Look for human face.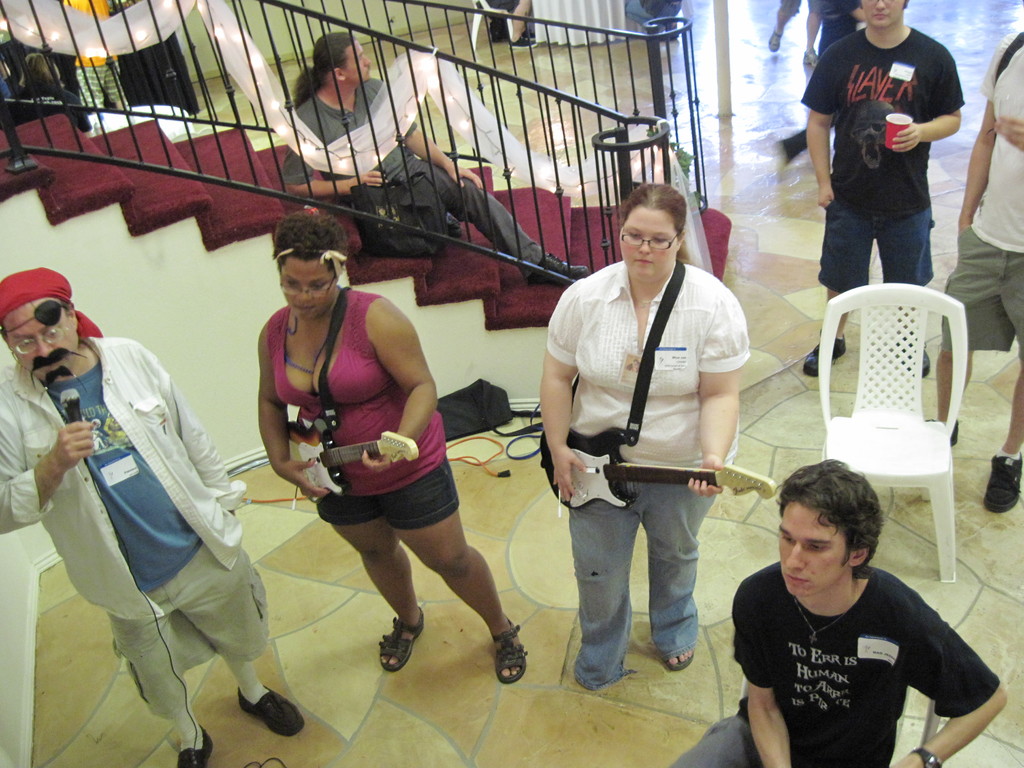
Found: bbox=(775, 502, 851, 598).
